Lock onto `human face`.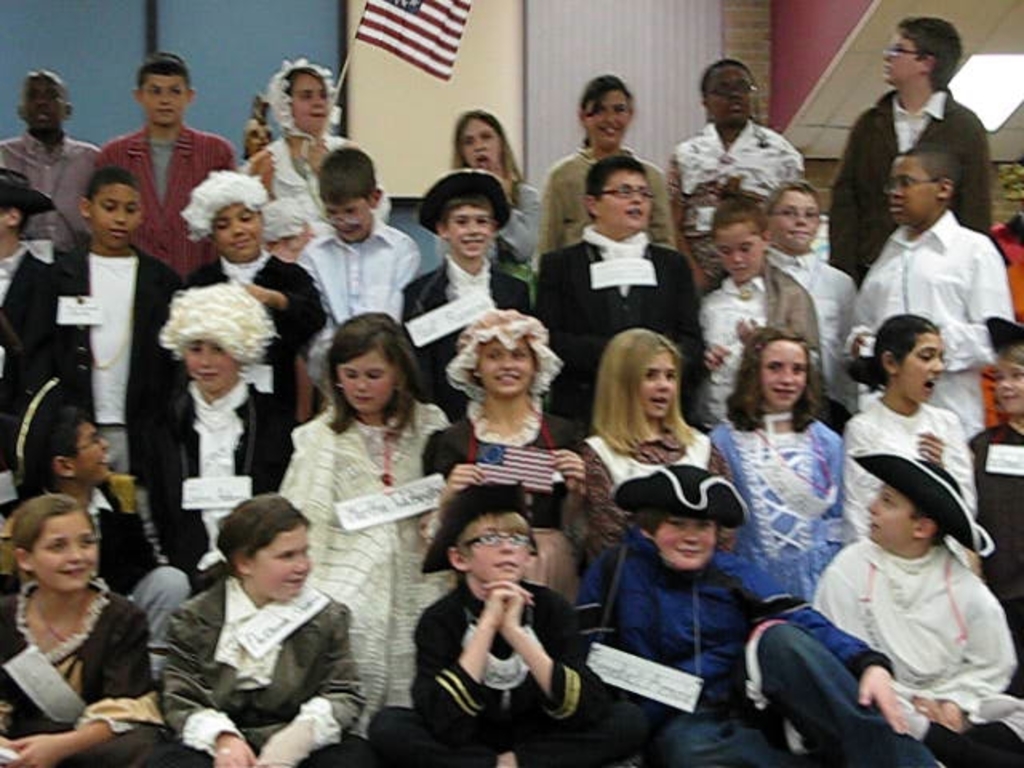
Locked: bbox(704, 62, 757, 133).
